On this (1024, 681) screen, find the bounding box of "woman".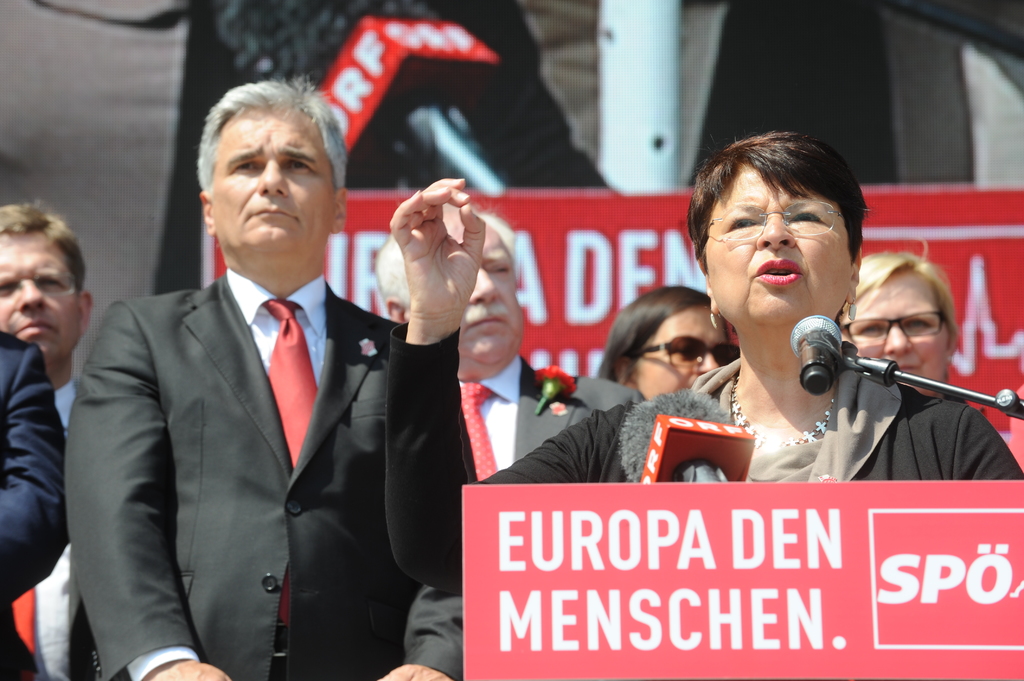
Bounding box: crop(375, 125, 1023, 595).
